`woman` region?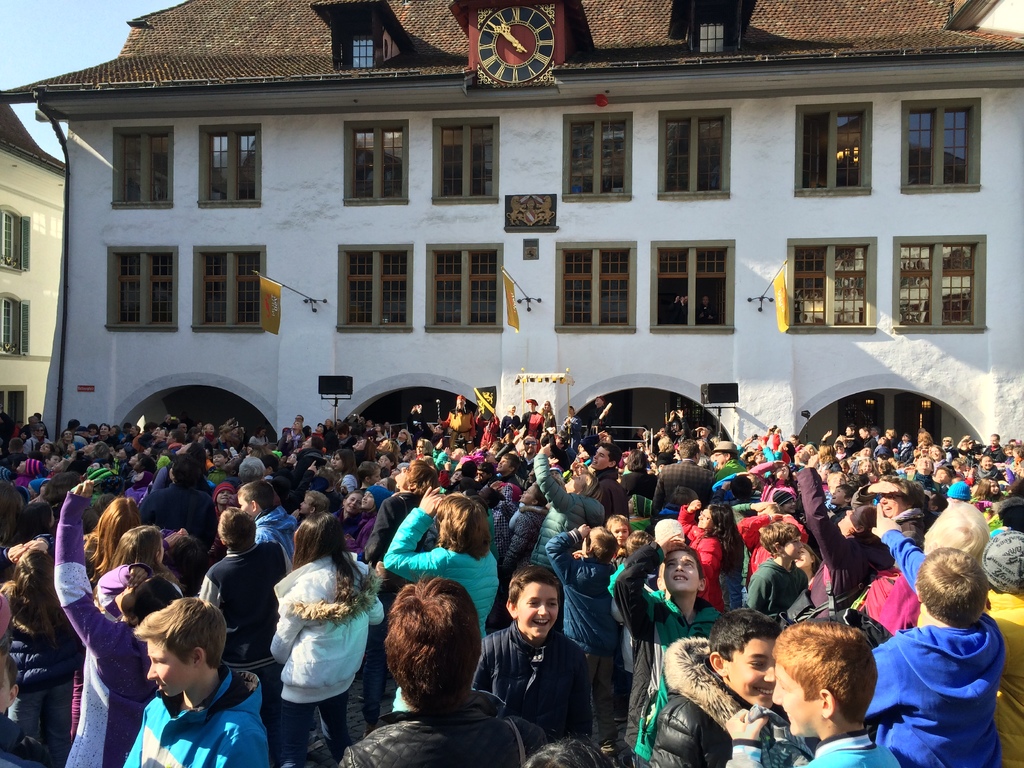
pyautogui.locateOnScreen(268, 511, 380, 767)
